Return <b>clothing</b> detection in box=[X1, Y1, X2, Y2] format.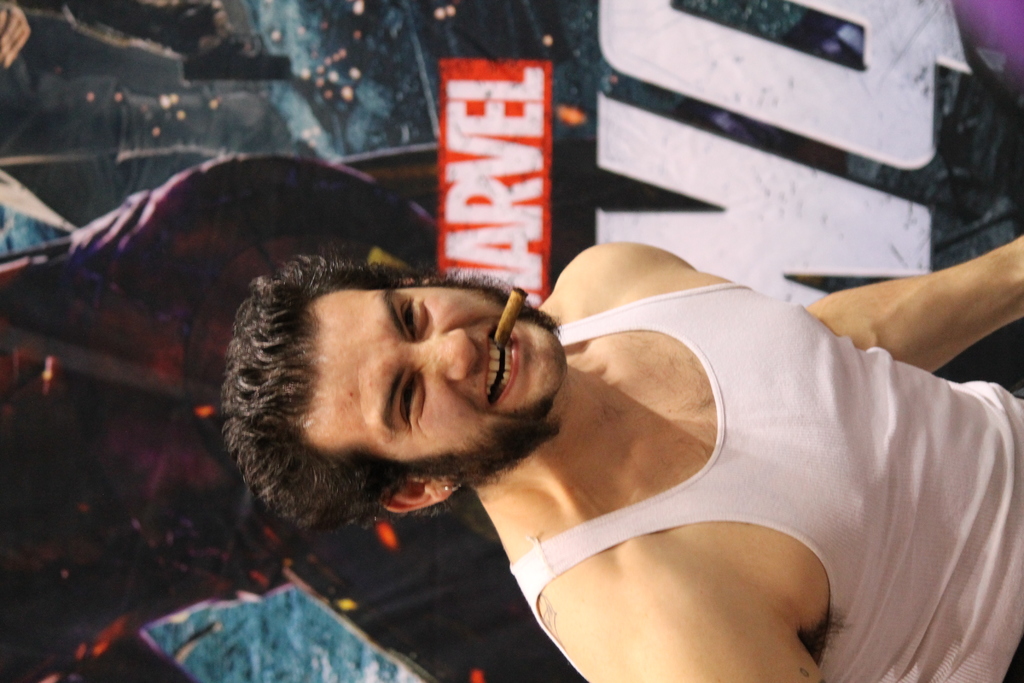
box=[507, 283, 1023, 682].
